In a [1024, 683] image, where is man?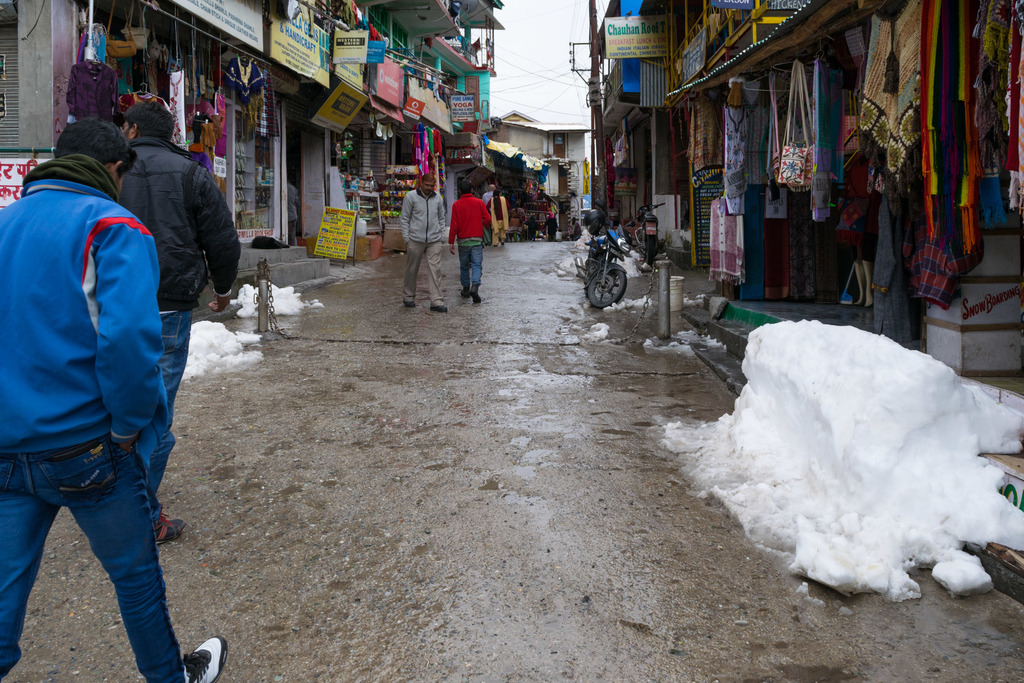
crop(0, 113, 228, 682).
